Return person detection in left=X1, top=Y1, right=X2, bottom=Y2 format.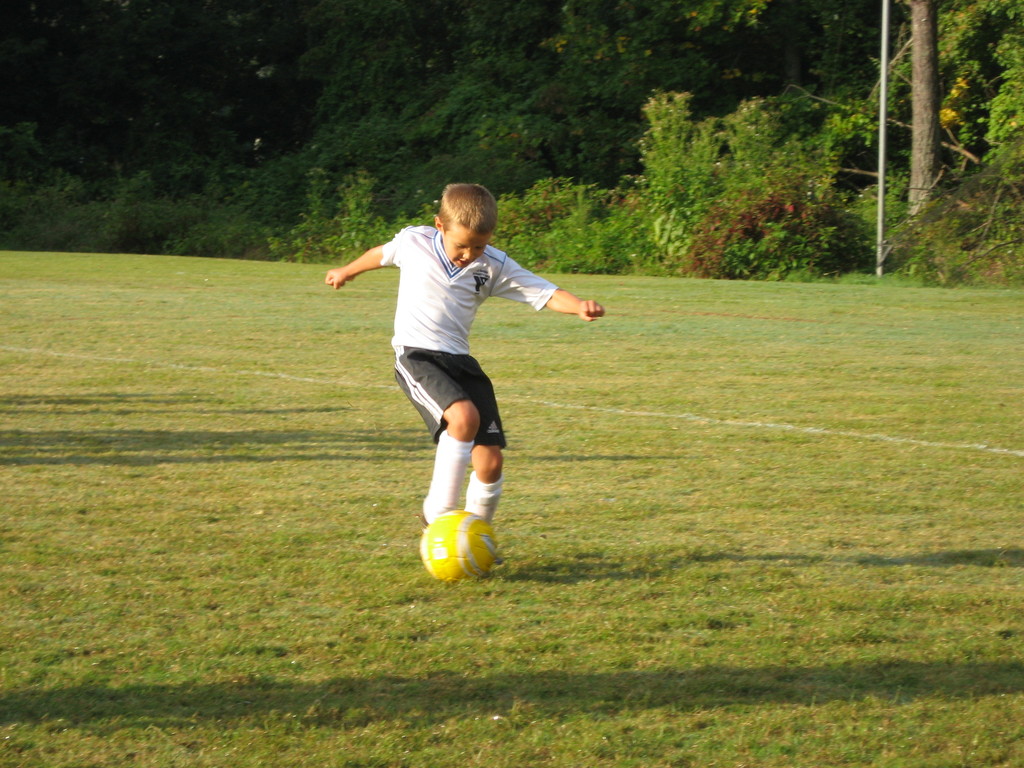
left=355, top=161, right=573, bottom=586.
